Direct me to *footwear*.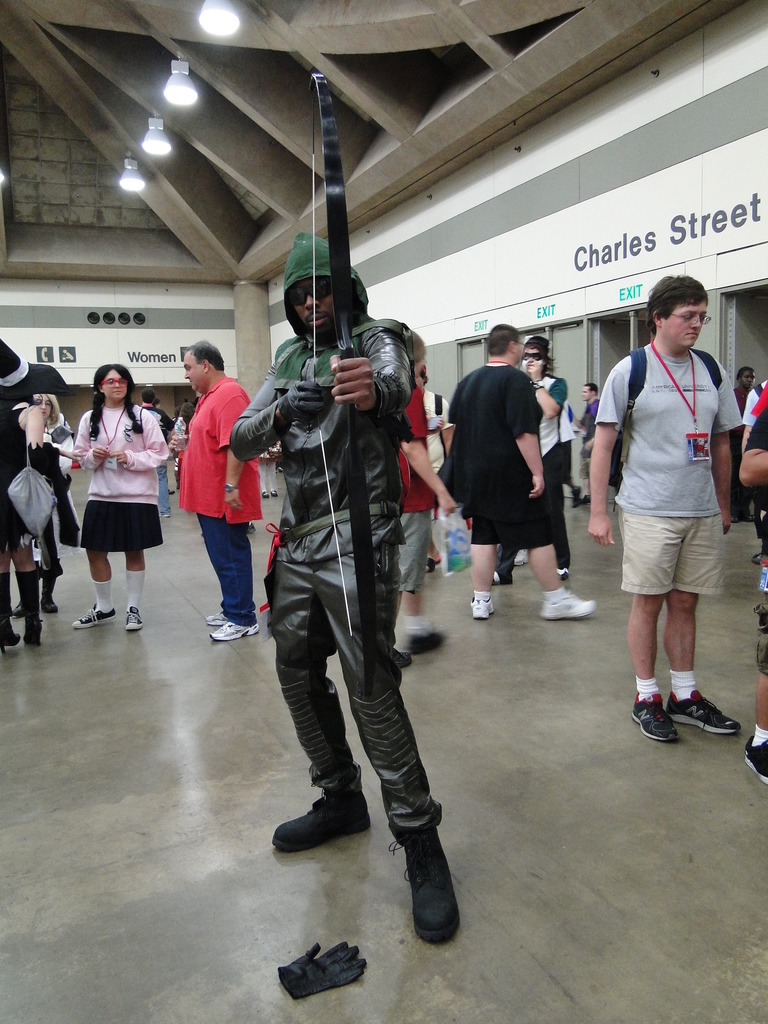
Direction: (742,732,767,783).
